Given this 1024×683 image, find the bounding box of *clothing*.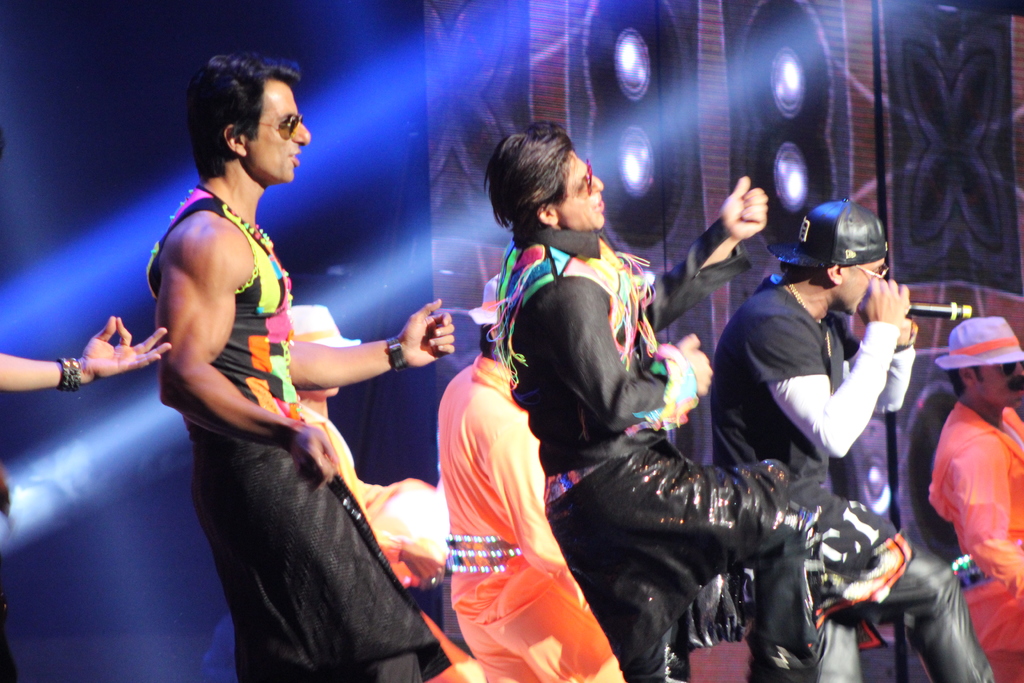
detection(495, 231, 797, 680).
